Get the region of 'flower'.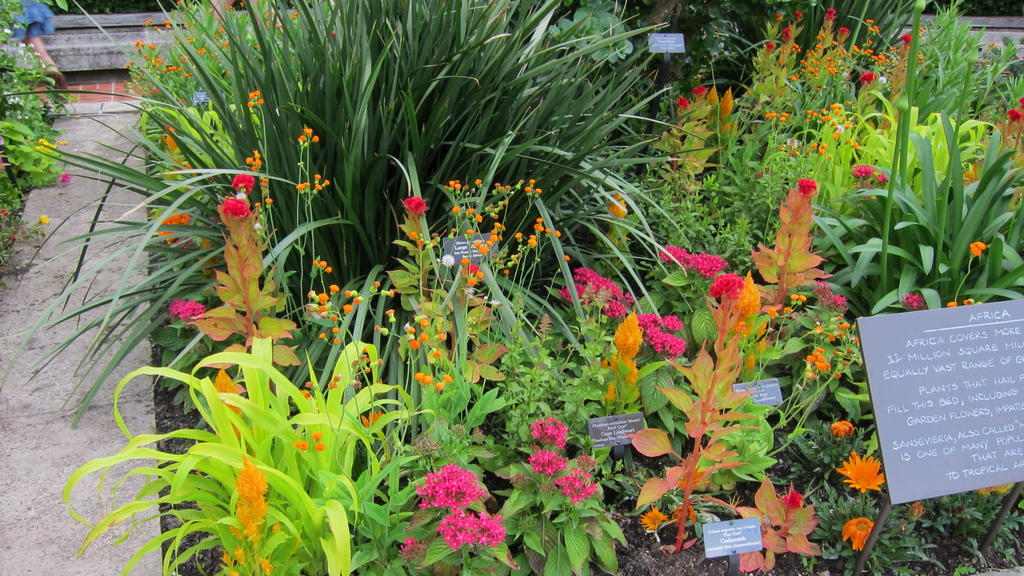
x1=614 y1=312 x2=648 y2=357.
